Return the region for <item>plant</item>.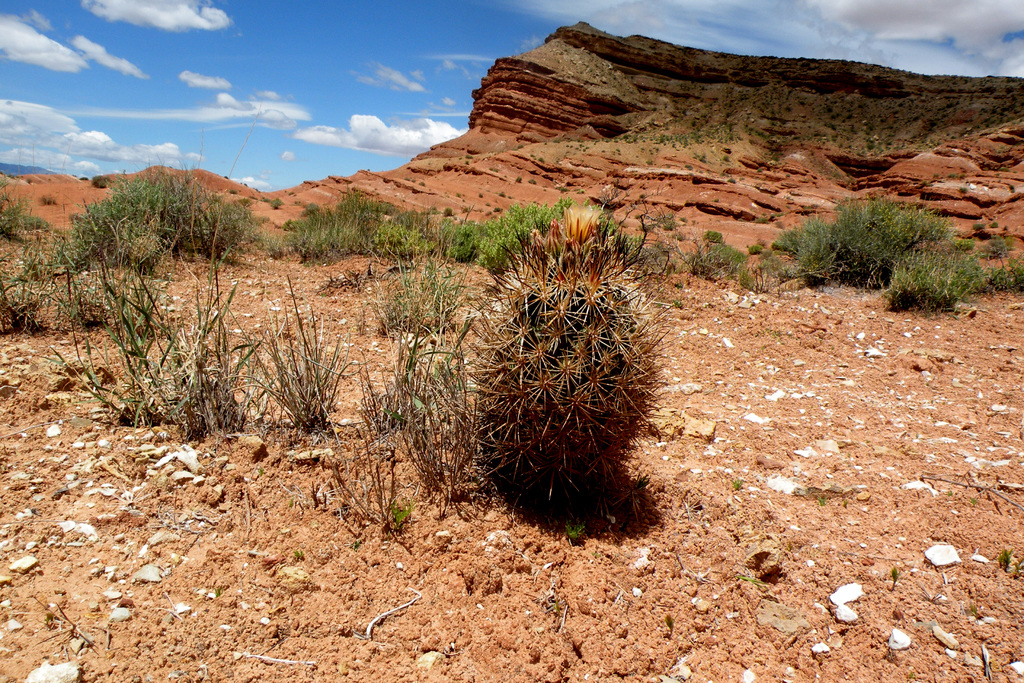
514 169 523 184.
